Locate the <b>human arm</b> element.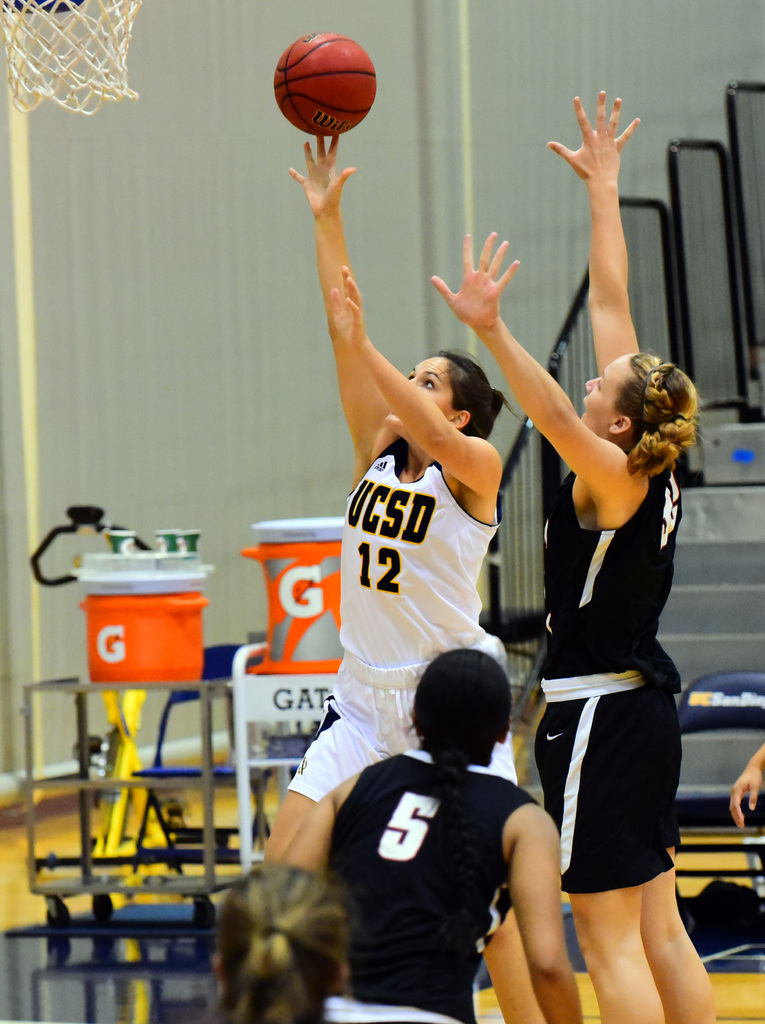
Element bbox: (left=291, top=128, right=362, bottom=461).
